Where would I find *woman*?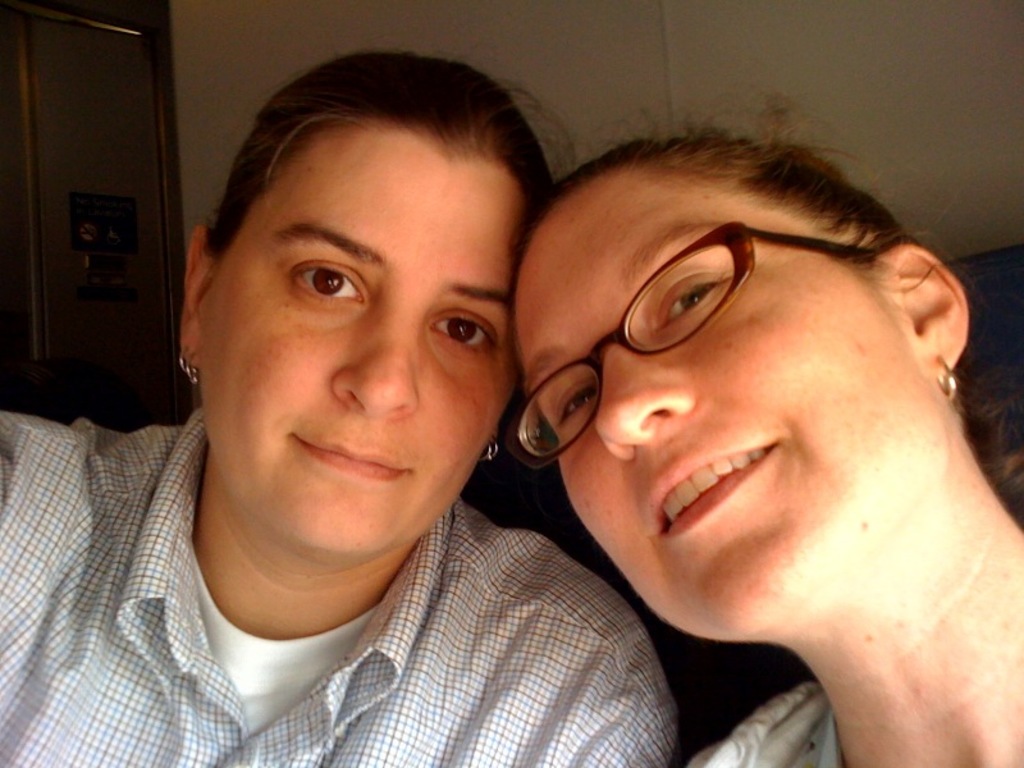
At box=[0, 51, 675, 767].
